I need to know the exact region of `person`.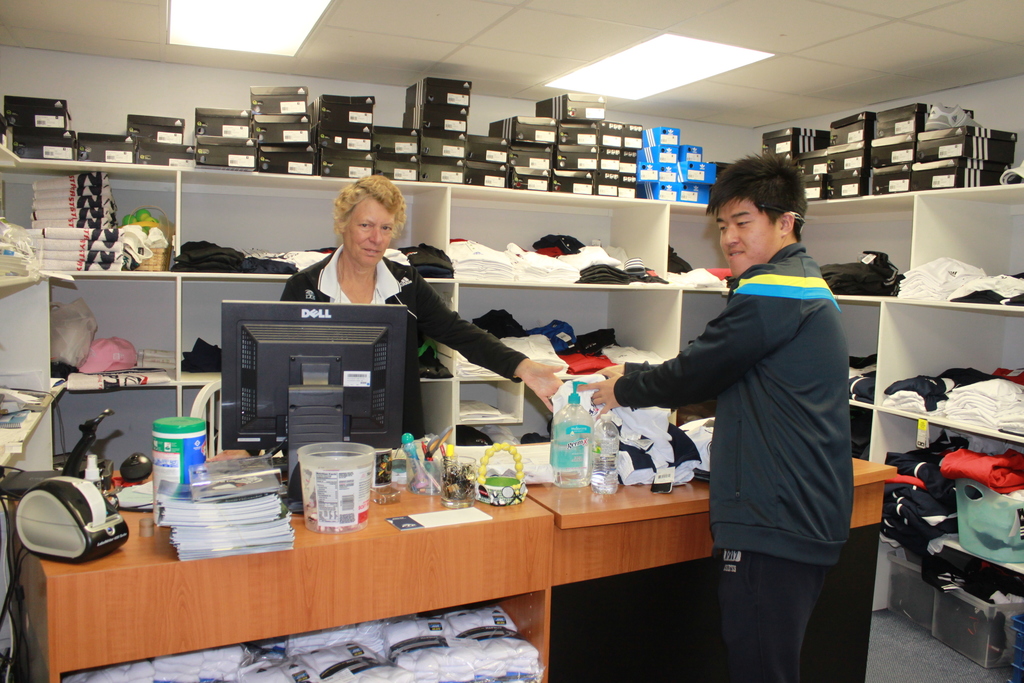
Region: 580,149,859,682.
